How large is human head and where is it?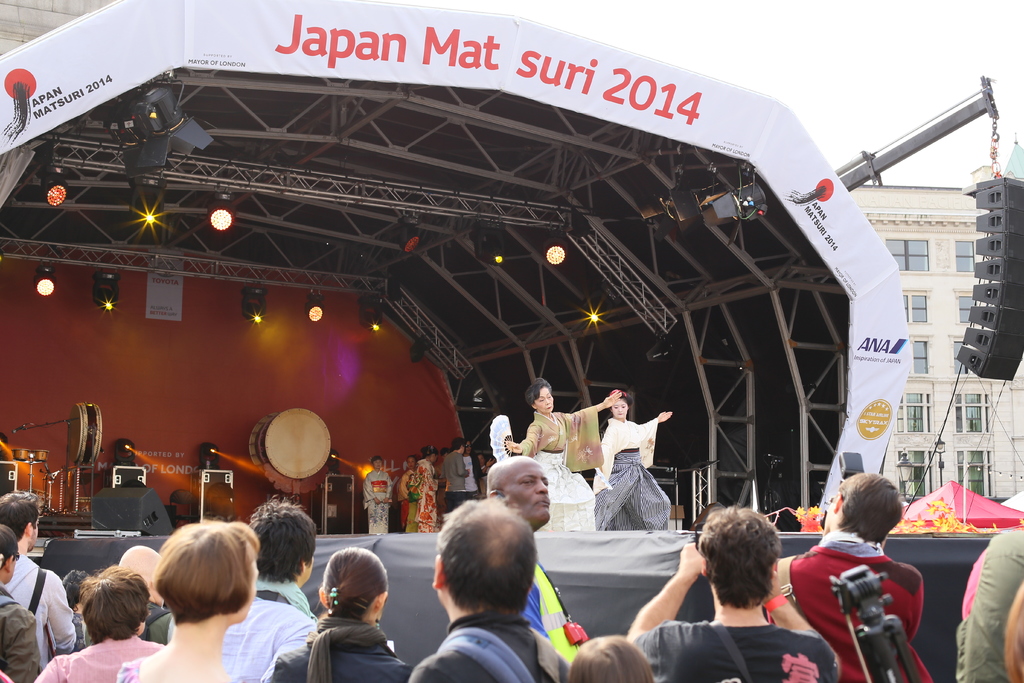
Bounding box: BBox(155, 520, 257, 627).
